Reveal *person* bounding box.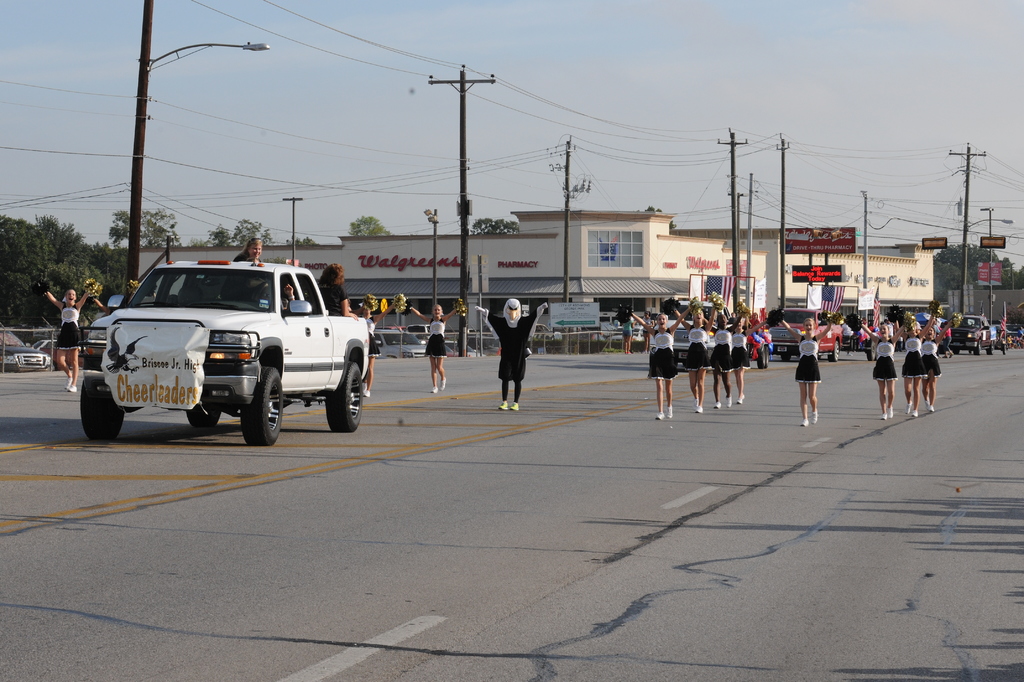
Revealed: (left=632, top=308, right=686, bottom=416).
